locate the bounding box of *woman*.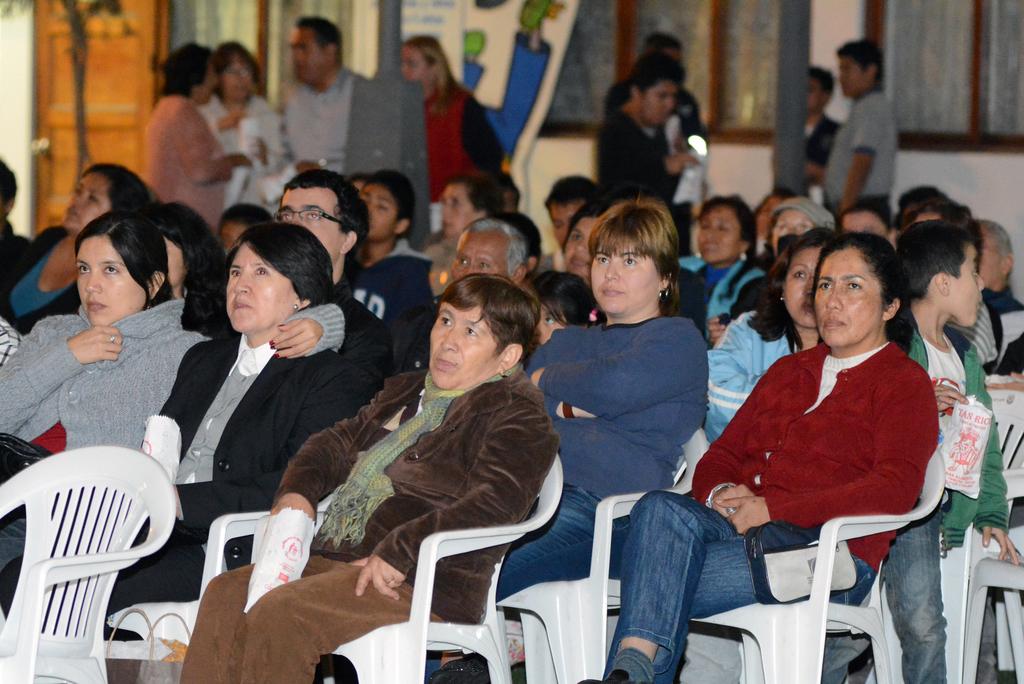
Bounding box: <bbox>135, 37, 255, 215</bbox>.
